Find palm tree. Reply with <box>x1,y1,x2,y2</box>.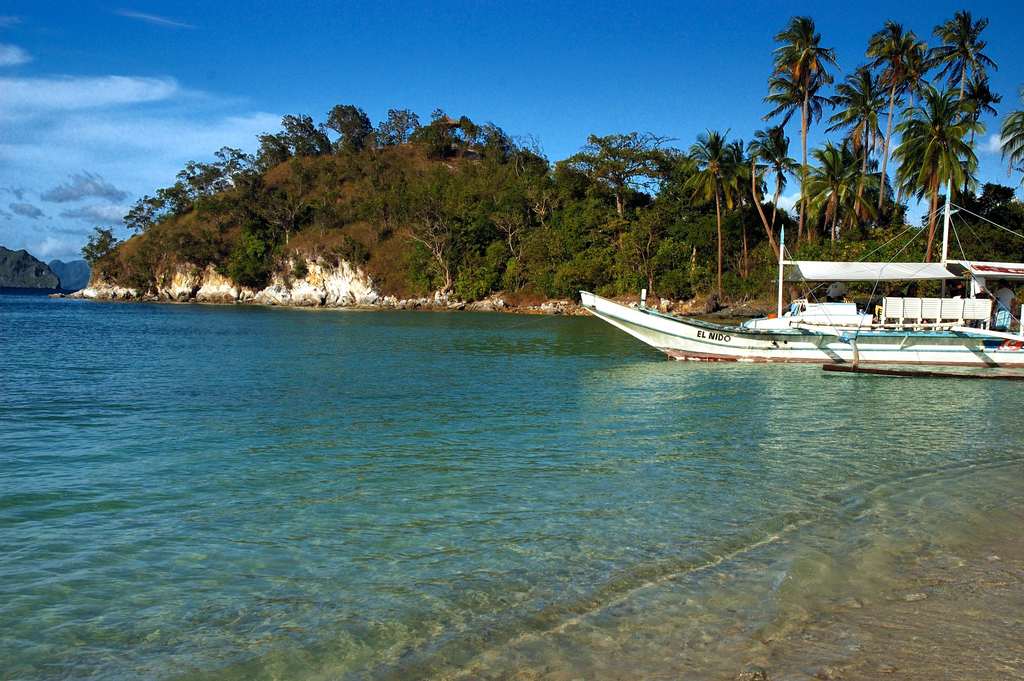
<box>835,54,877,224</box>.
